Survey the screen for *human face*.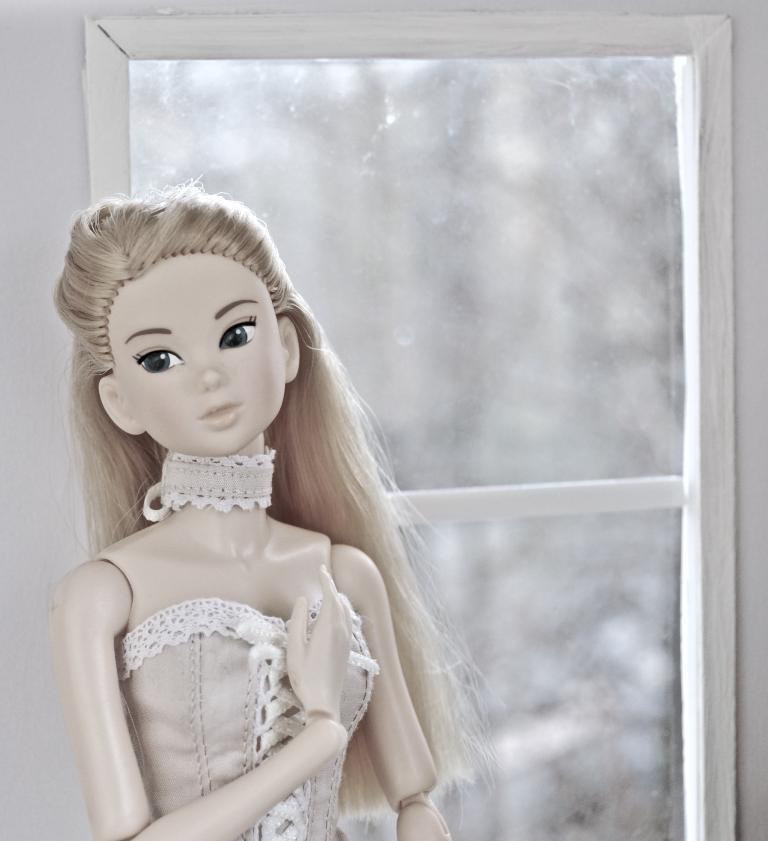
Survey found: Rect(117, 252, 280, 456).
